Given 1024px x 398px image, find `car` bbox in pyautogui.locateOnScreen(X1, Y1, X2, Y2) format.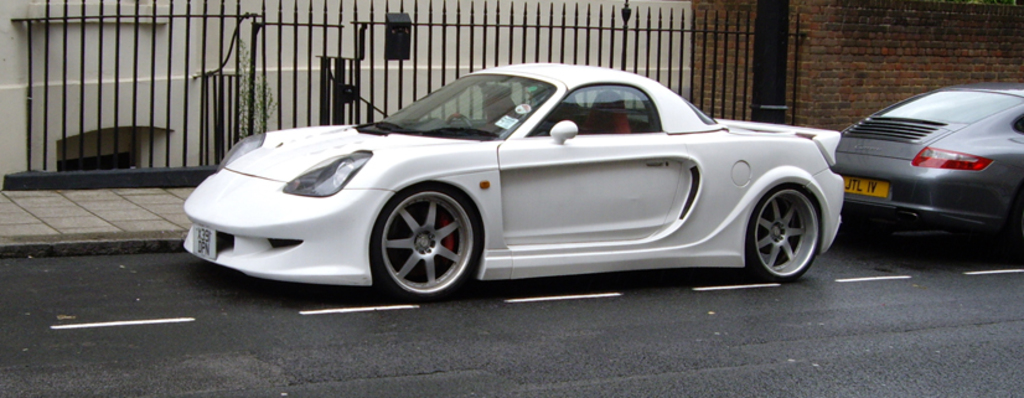
pyautogui.locateOnScreen(180, 57, 849, 300).
